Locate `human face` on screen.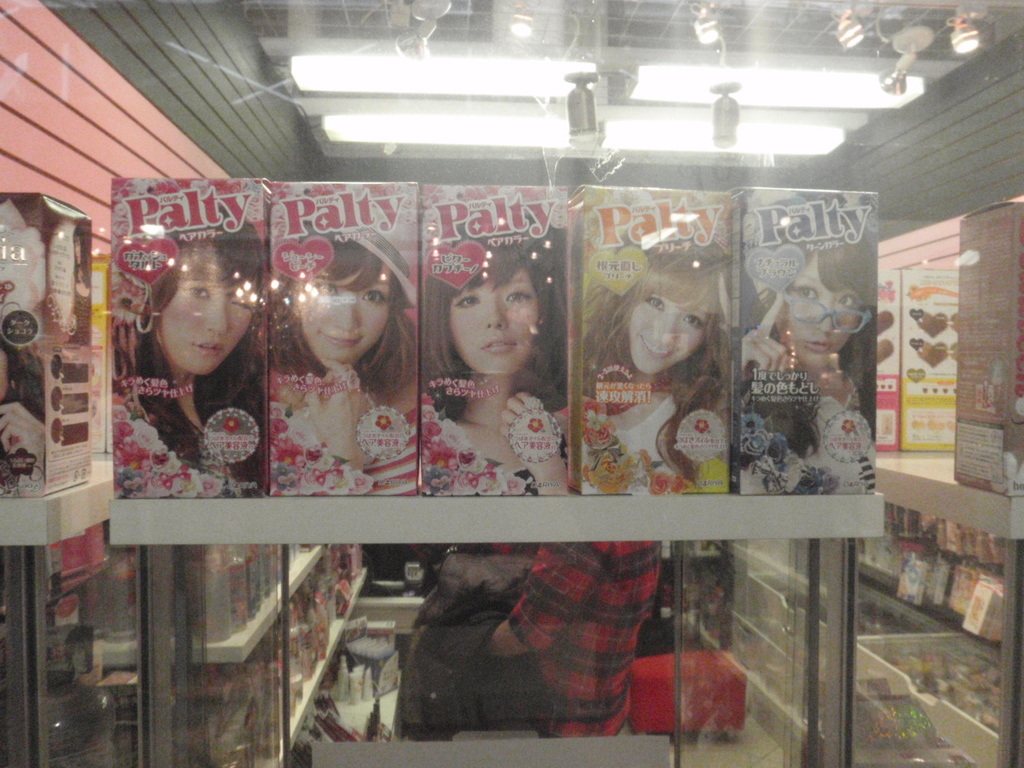
On screen at bbox(788, 258, 866, 378).
